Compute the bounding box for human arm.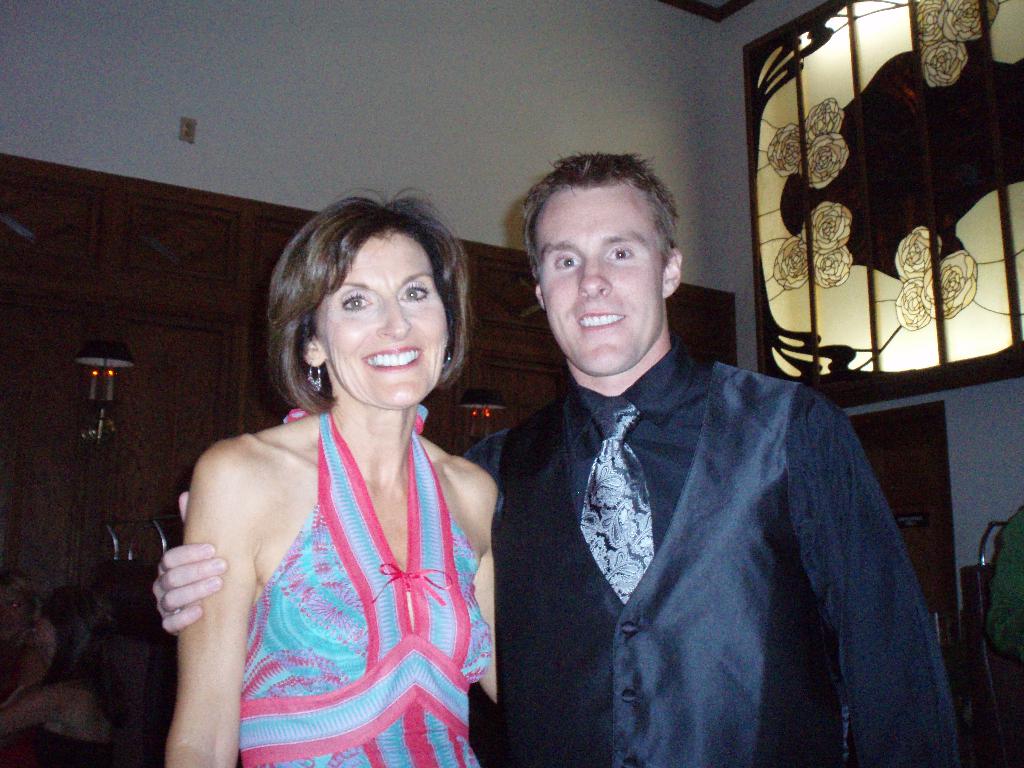
<box>787,392,966,767</box>.
